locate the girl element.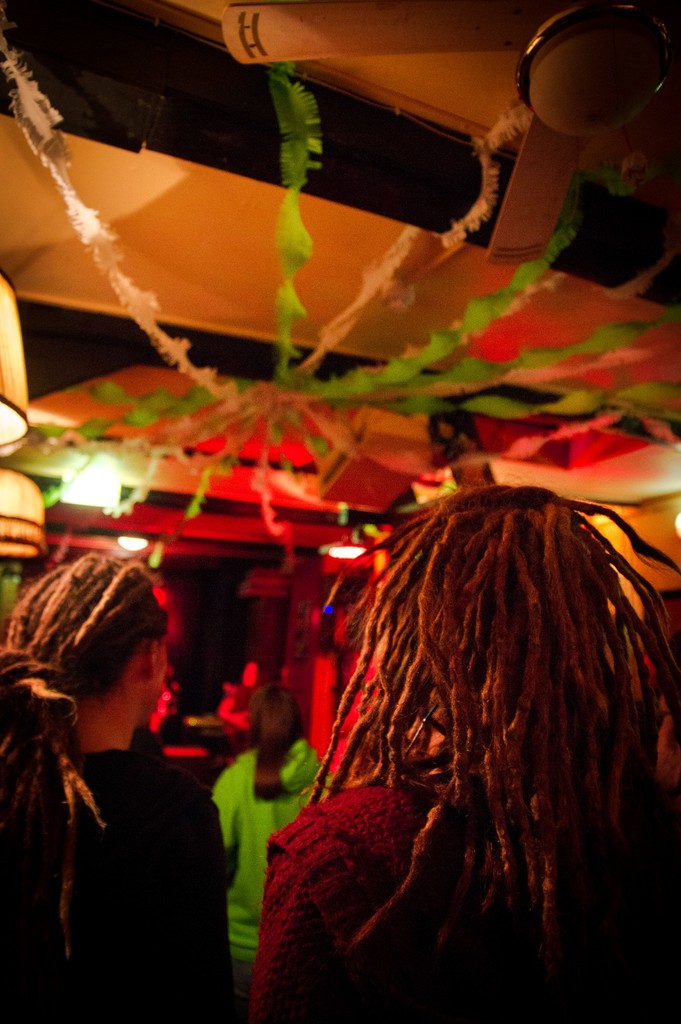
Element bbox: select_region(204, 685, 323, 1000).
